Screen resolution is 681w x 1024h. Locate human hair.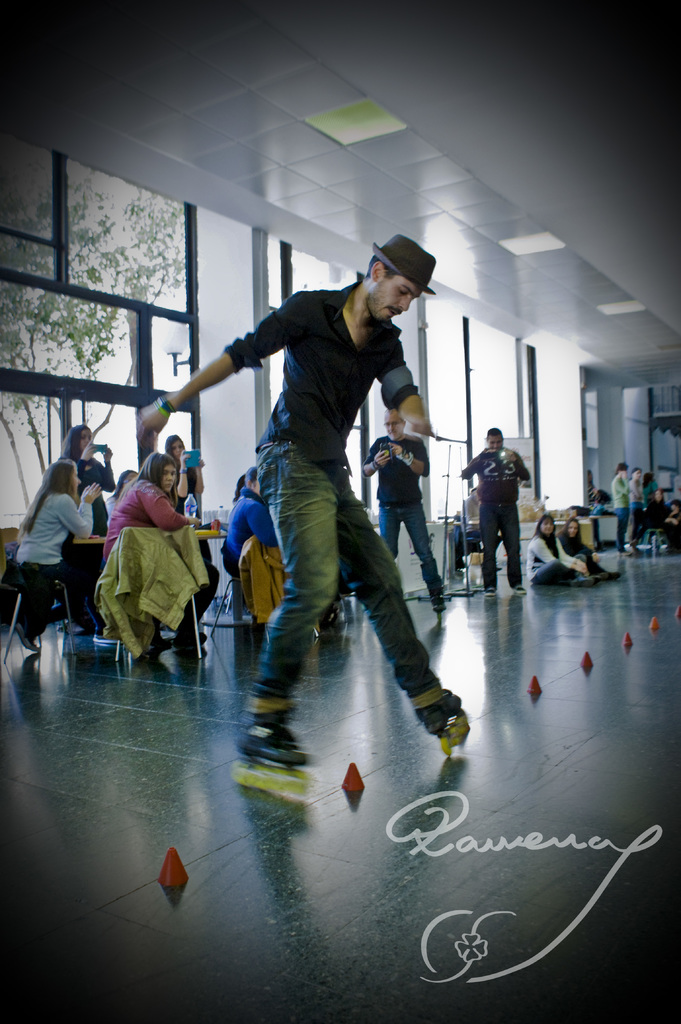
669:499:680:514.
